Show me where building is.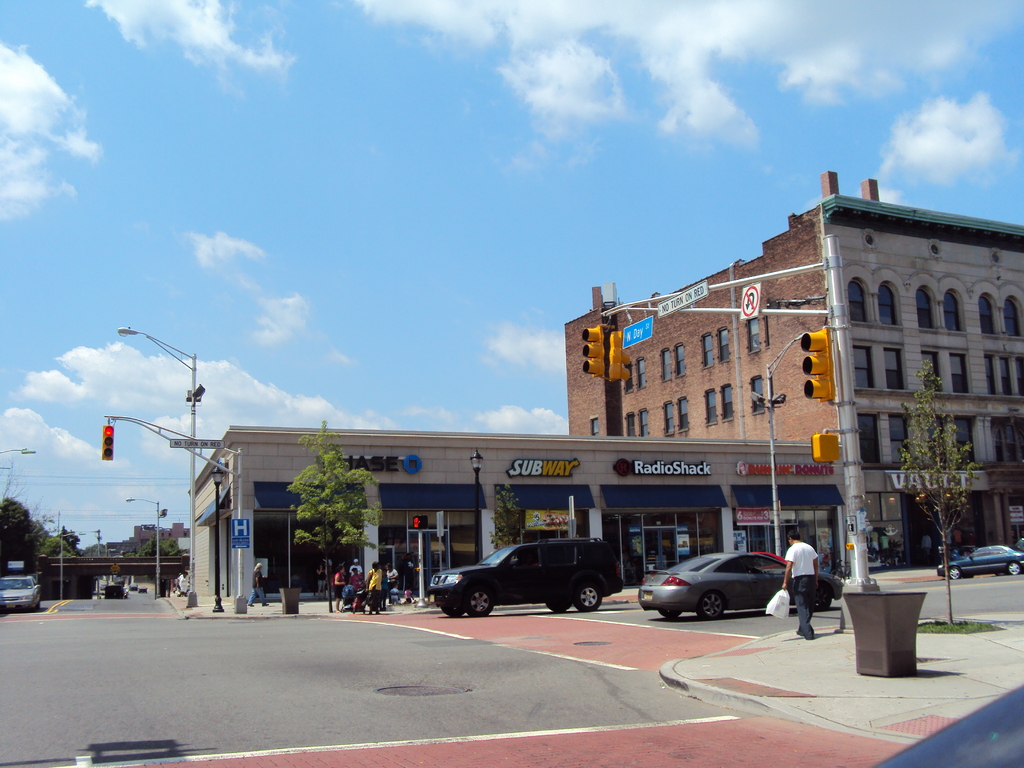
building is at {"left": 134, "top": 524, "right": 189, "bottom": 554}.
